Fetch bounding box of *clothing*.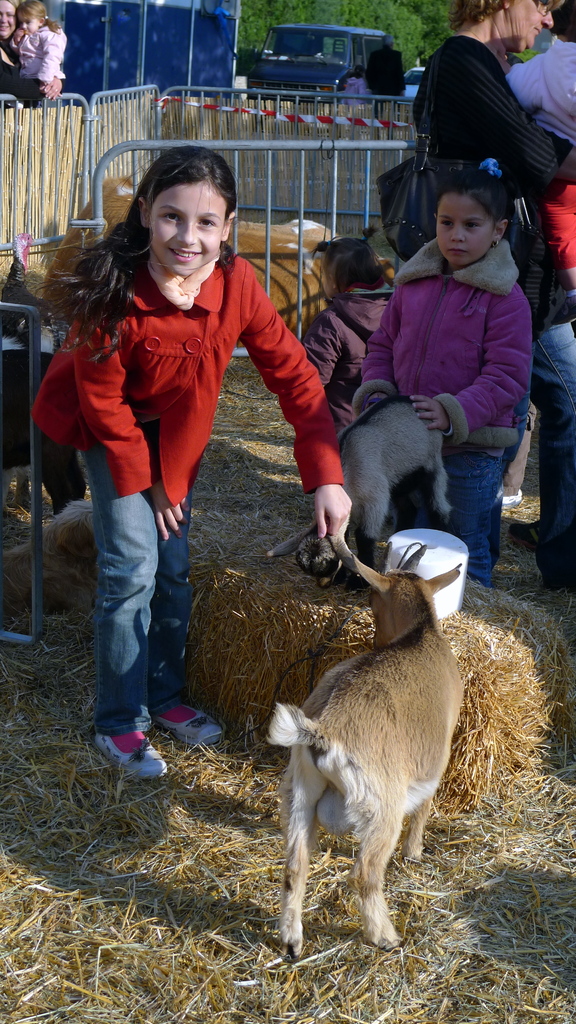
Bbox: bbox=(37, 205, 305, 624).
